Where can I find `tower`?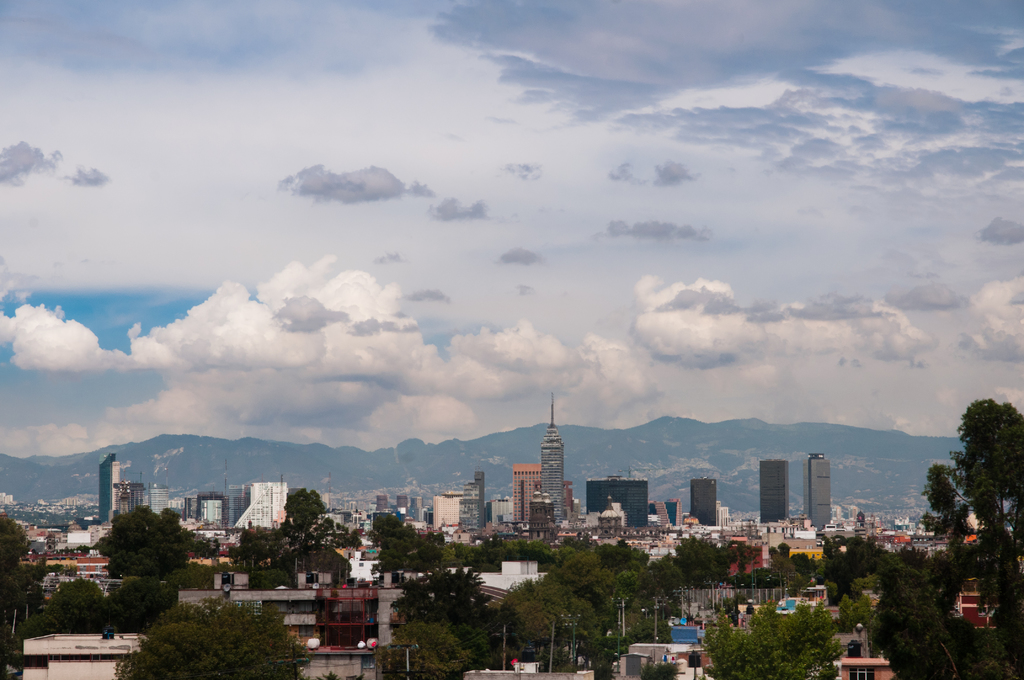
You can find it at 760,459,787,524.
